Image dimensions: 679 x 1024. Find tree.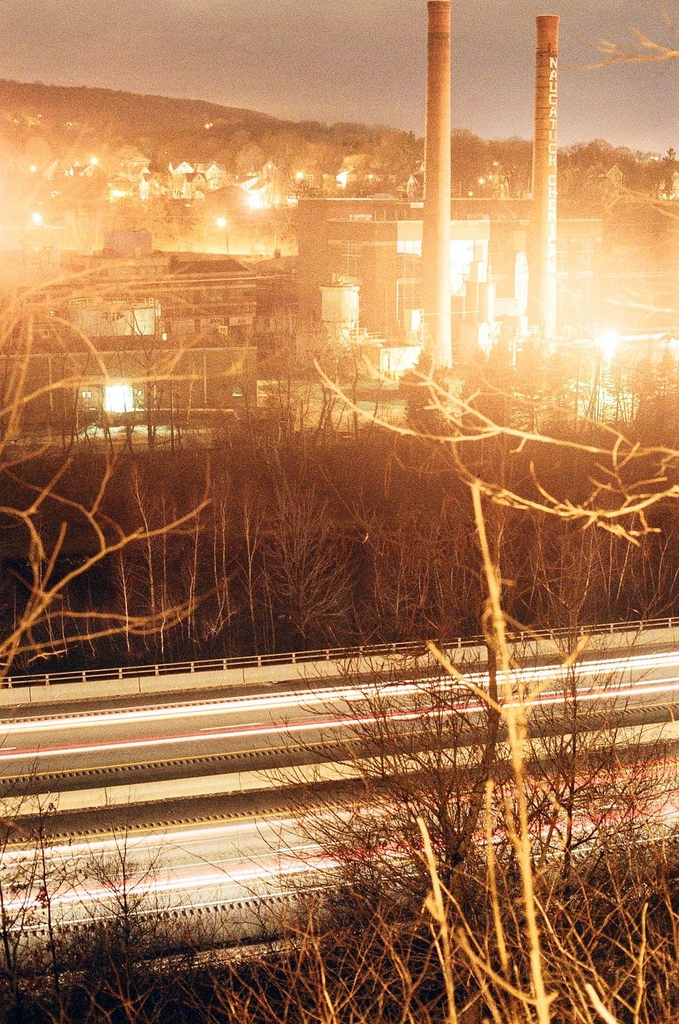
pyautogui.locateOnScreen(0, 231, 258, 712).
